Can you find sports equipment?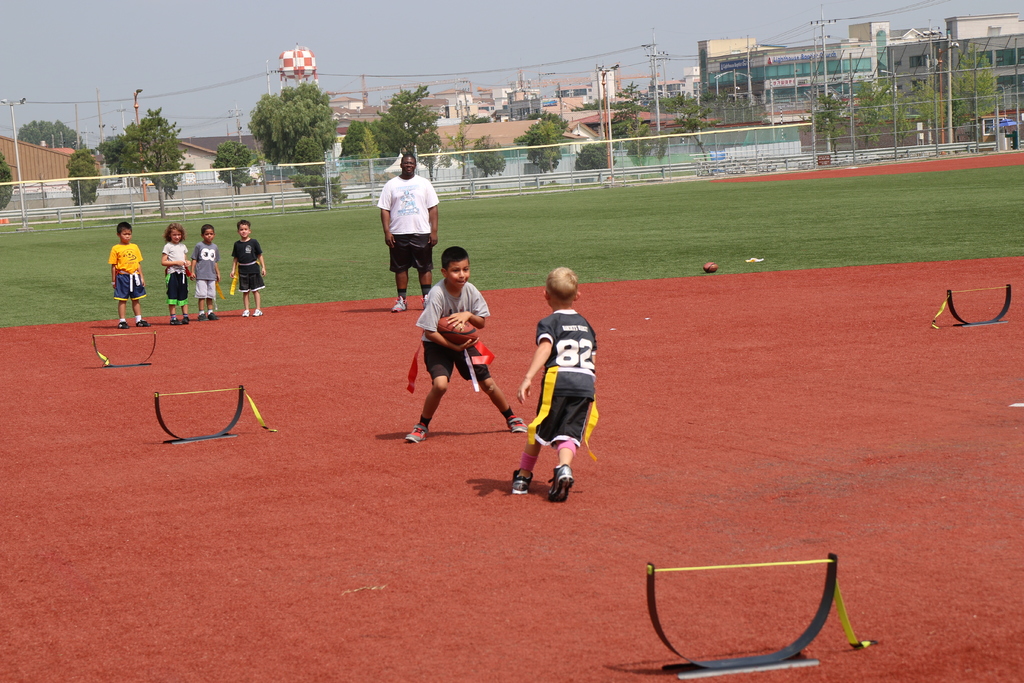
Yes, bounding box: (703,263,717,272).
